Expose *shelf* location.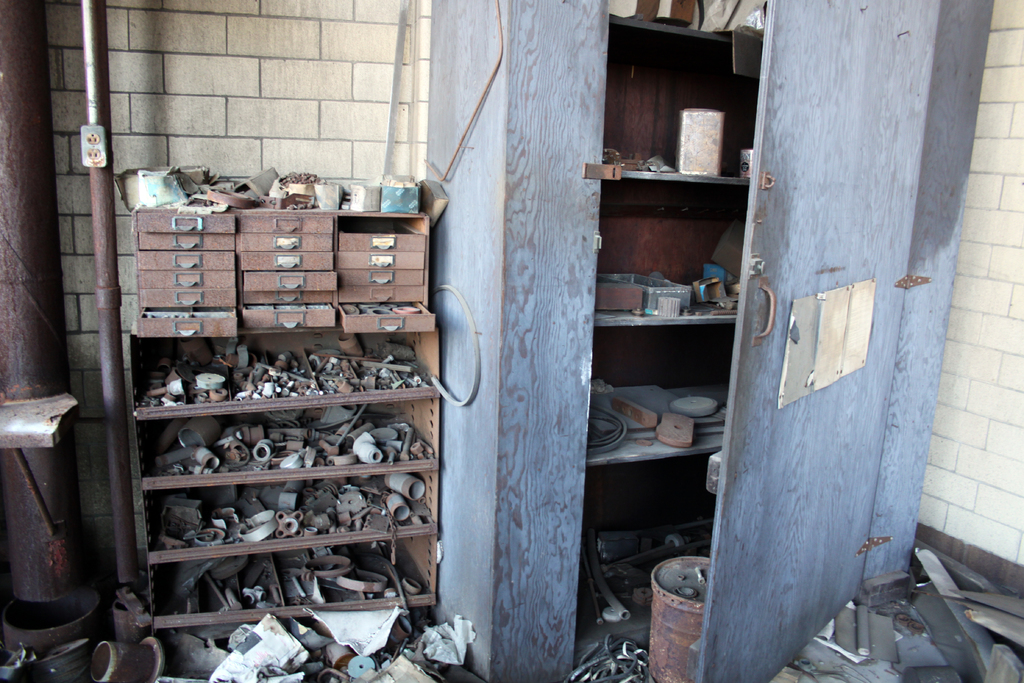
Exposed at BBox(134, 208, 445, 629).
